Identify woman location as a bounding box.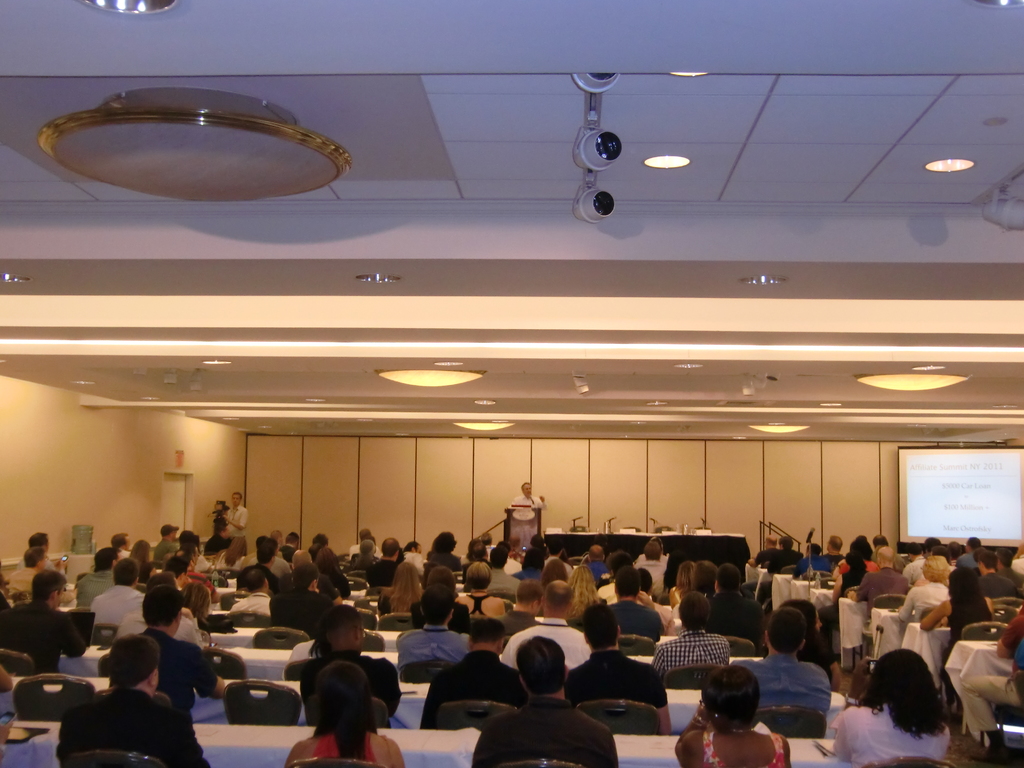
crop(676, 669, 790, 767).
